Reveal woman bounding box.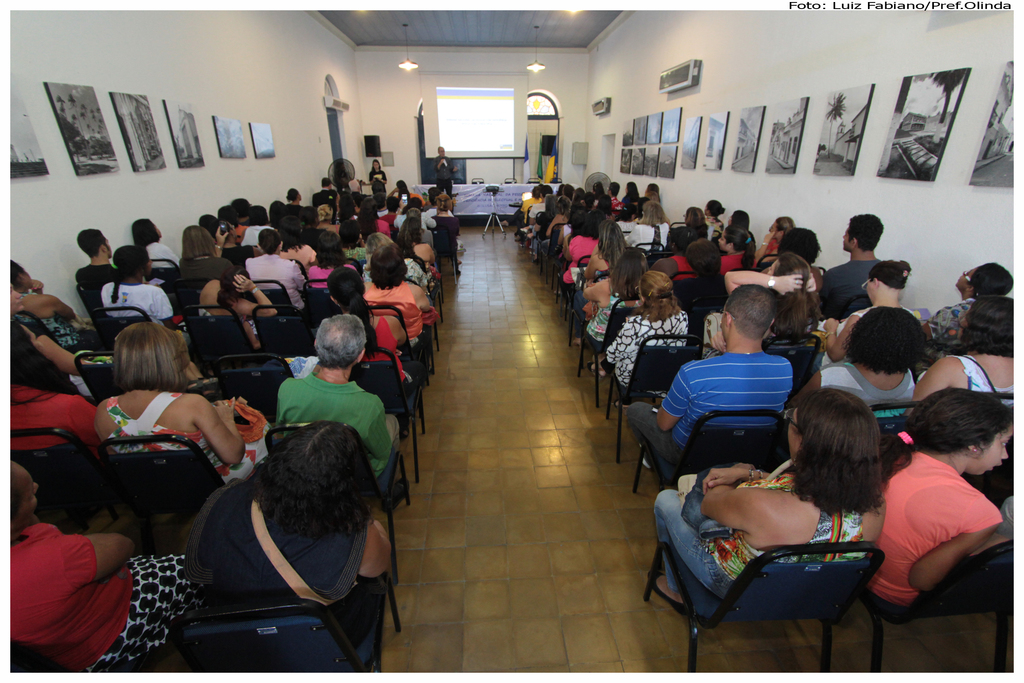
Revealed: bbox=(917, 261, 1011, 369).
